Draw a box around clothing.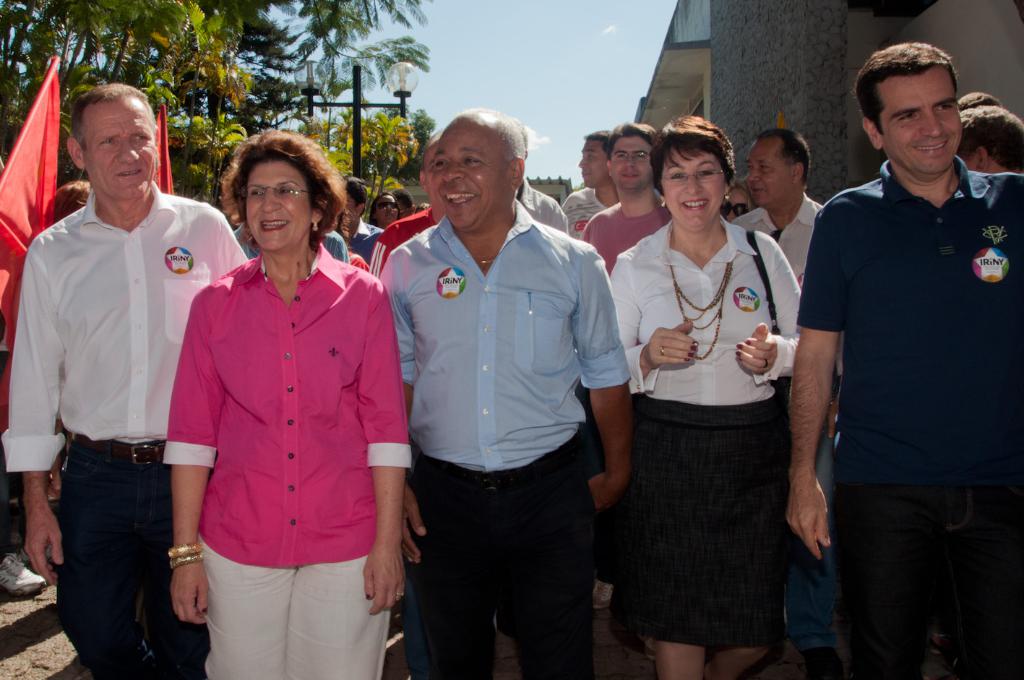
(left=613, top=218, right=804, bottom=653).
